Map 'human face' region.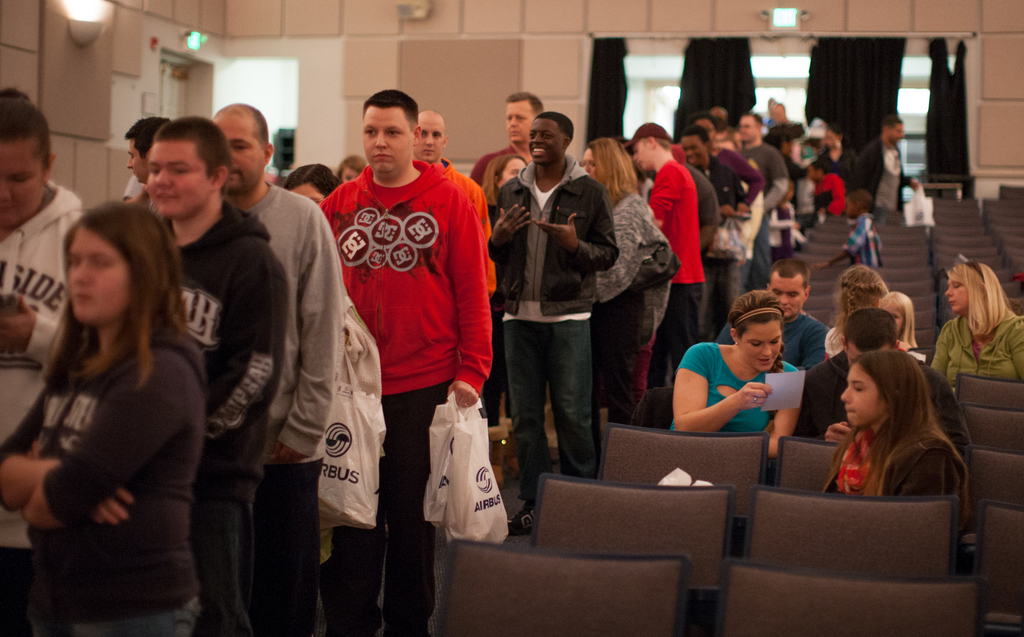
Mapped to 359, 104, 412, 177.
